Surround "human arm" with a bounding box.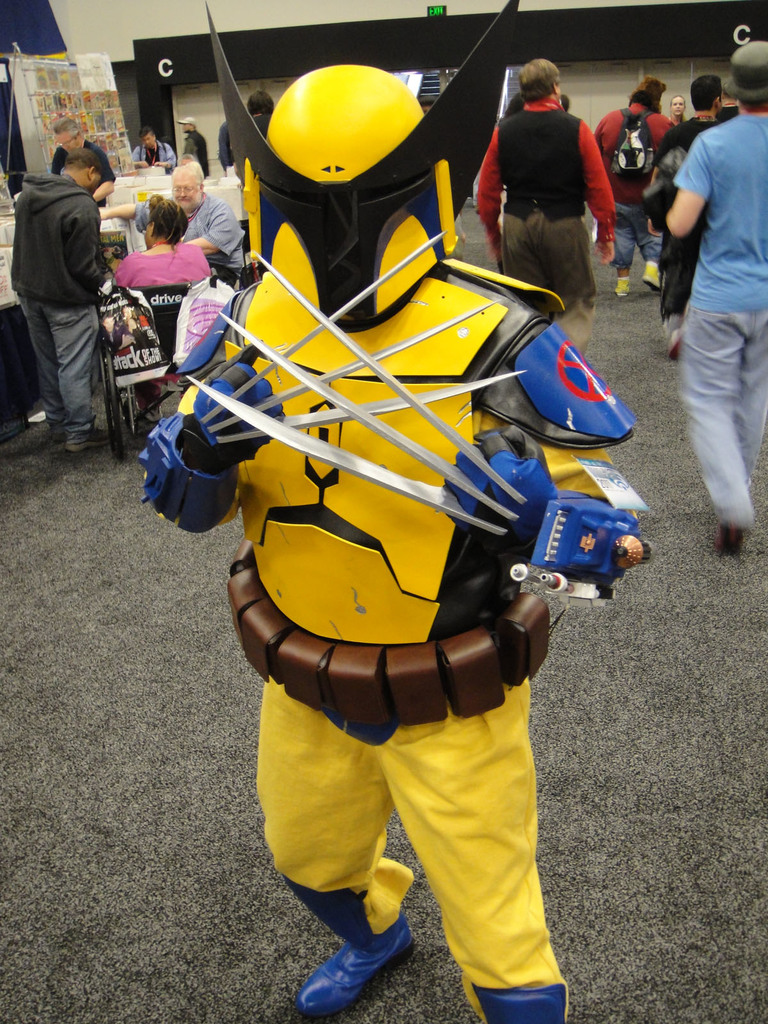
577:131:625:276.
